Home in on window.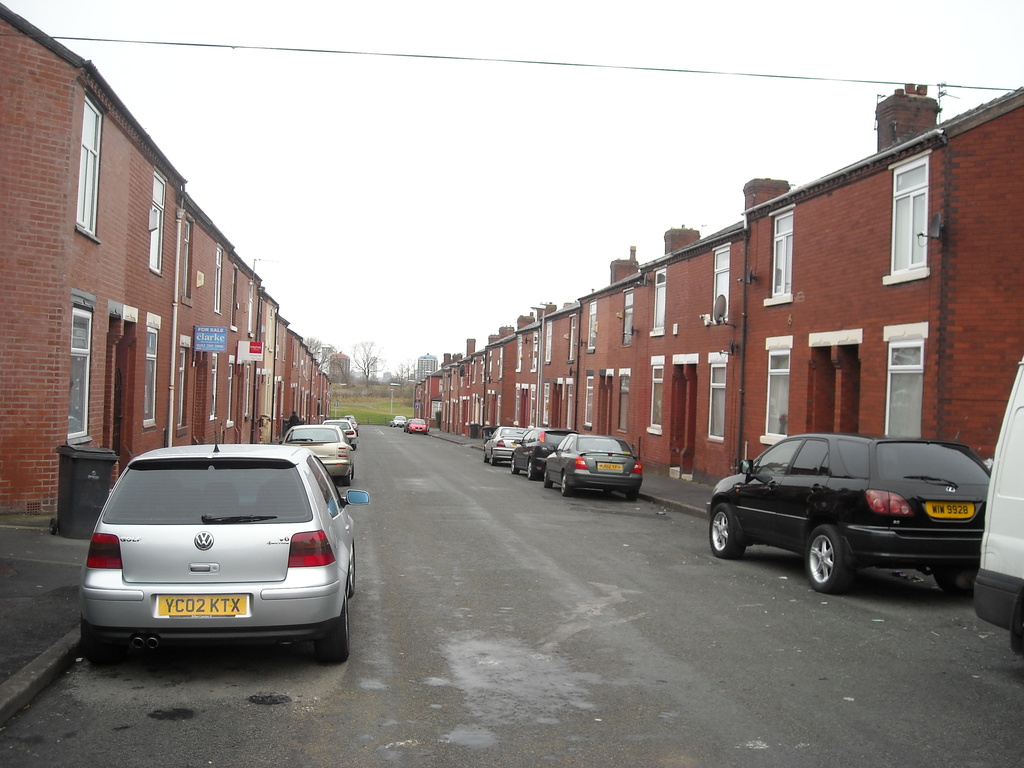
Homed in at bbox(623, 291, 633, 341).
